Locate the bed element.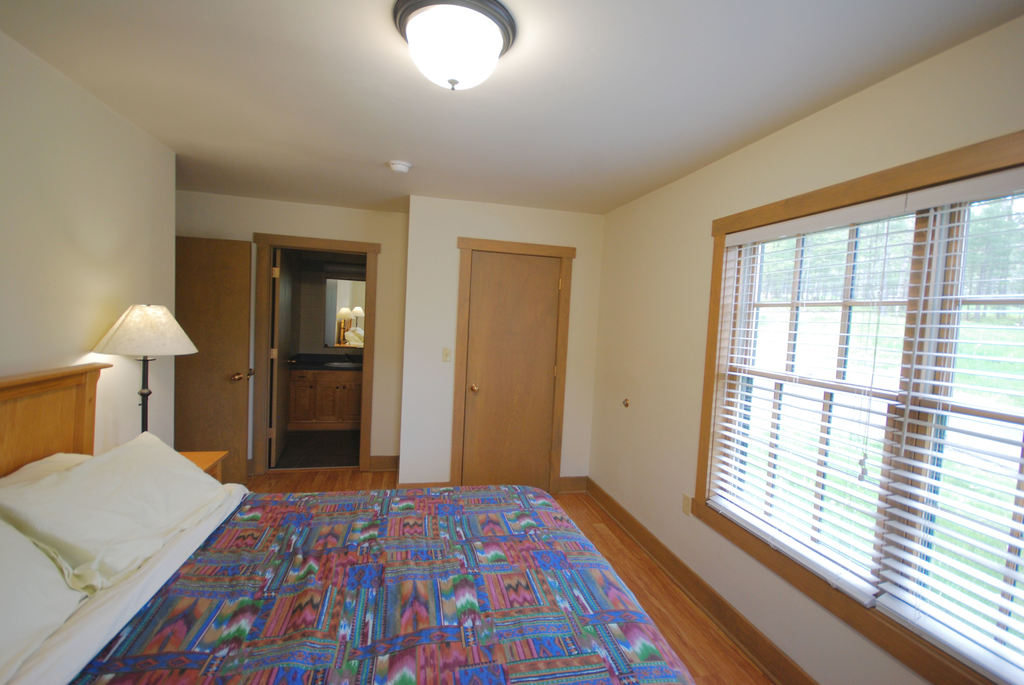
Element bbox: [0, 356, 695, 684].
